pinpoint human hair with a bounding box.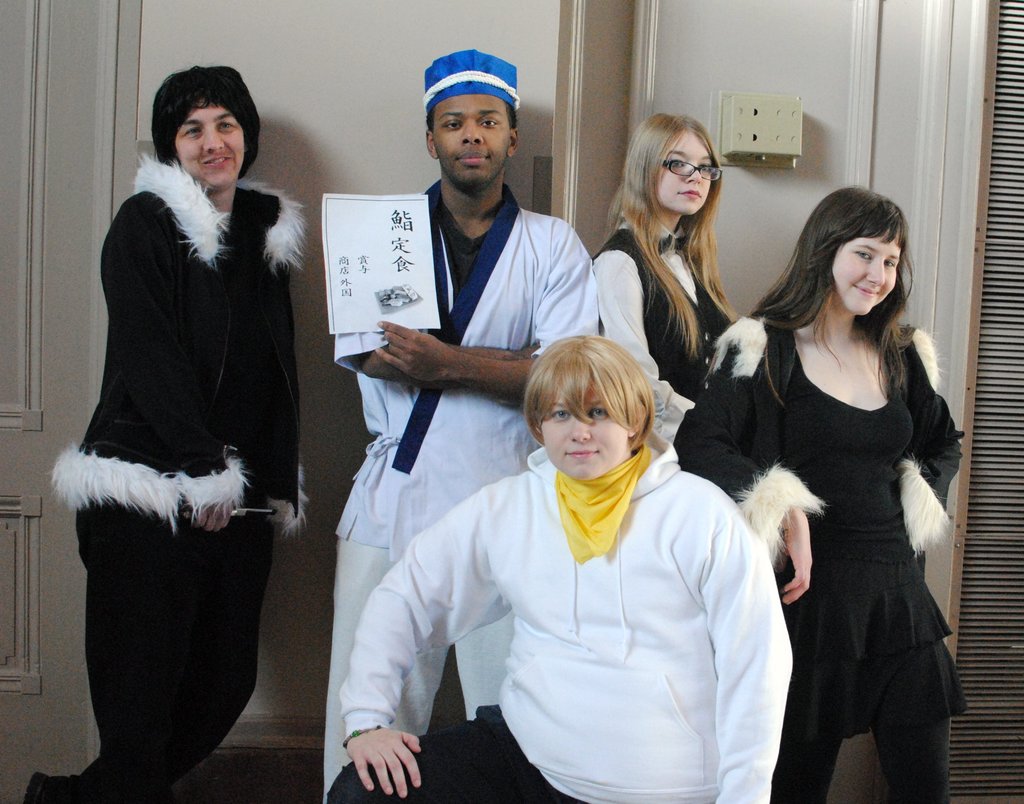
select_region(614, 106, 733, 351).
